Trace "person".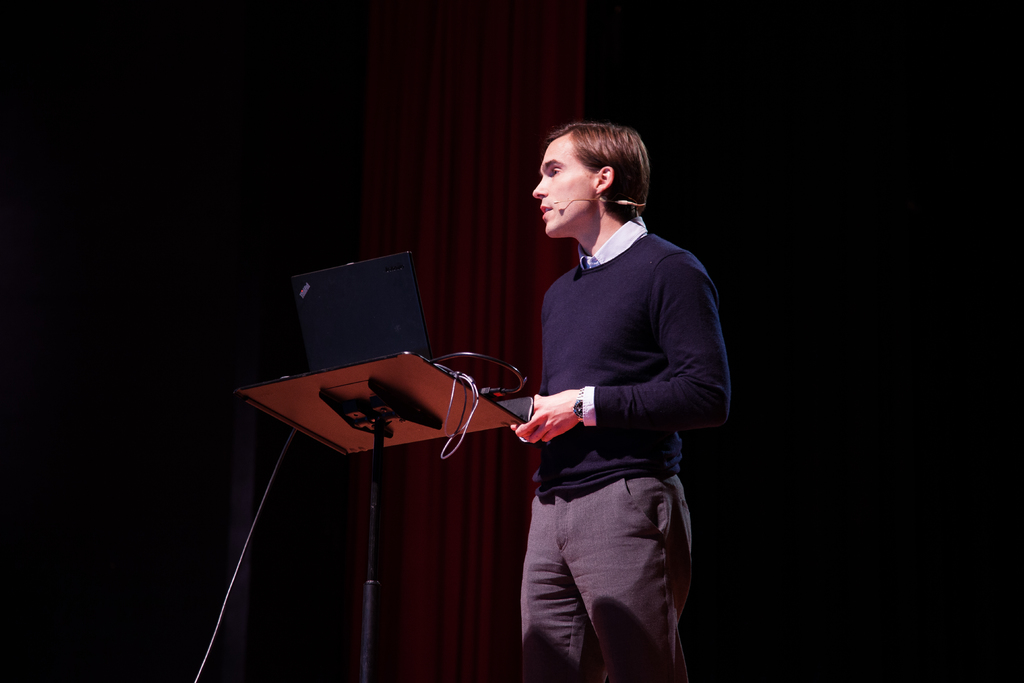
Traced to locate(500, 104, 724, 682).
